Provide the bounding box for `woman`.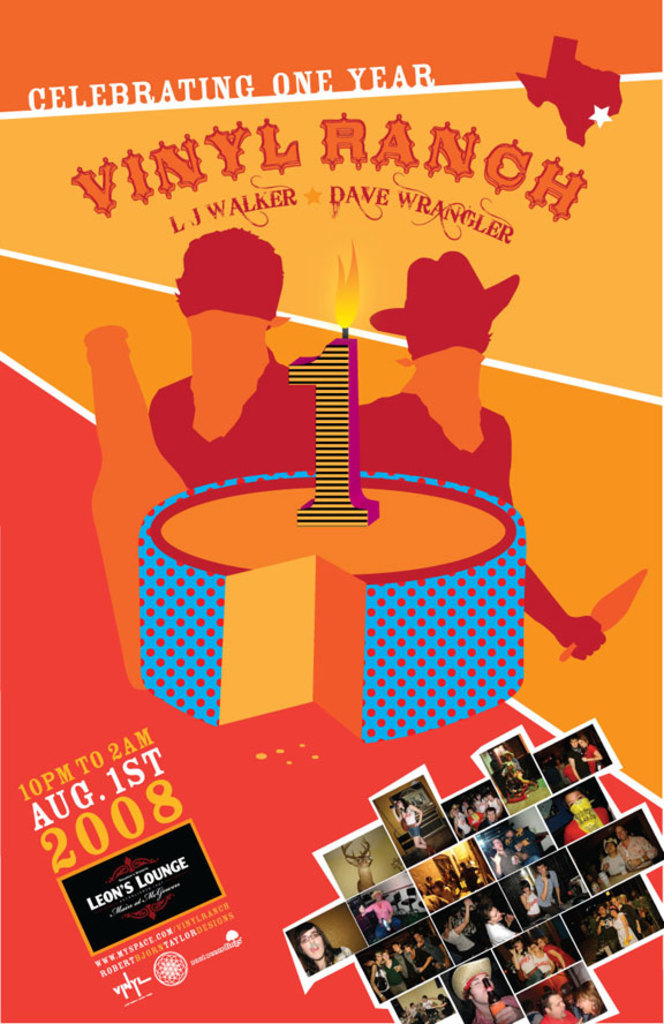
locate(405, 940, 438, 980).
